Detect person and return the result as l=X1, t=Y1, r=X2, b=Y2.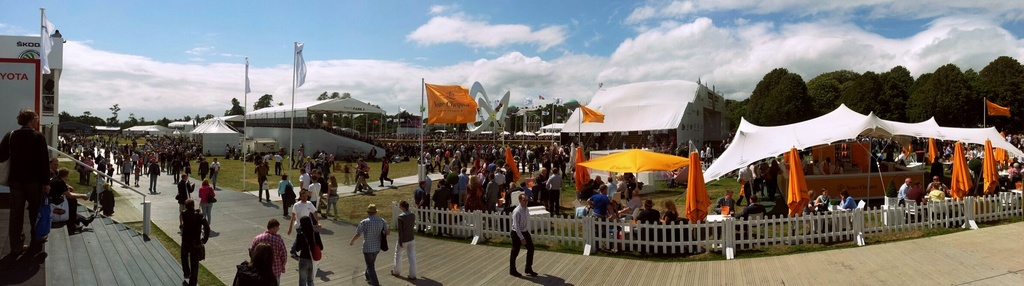
l=399, t=201, r=428, b=282.
